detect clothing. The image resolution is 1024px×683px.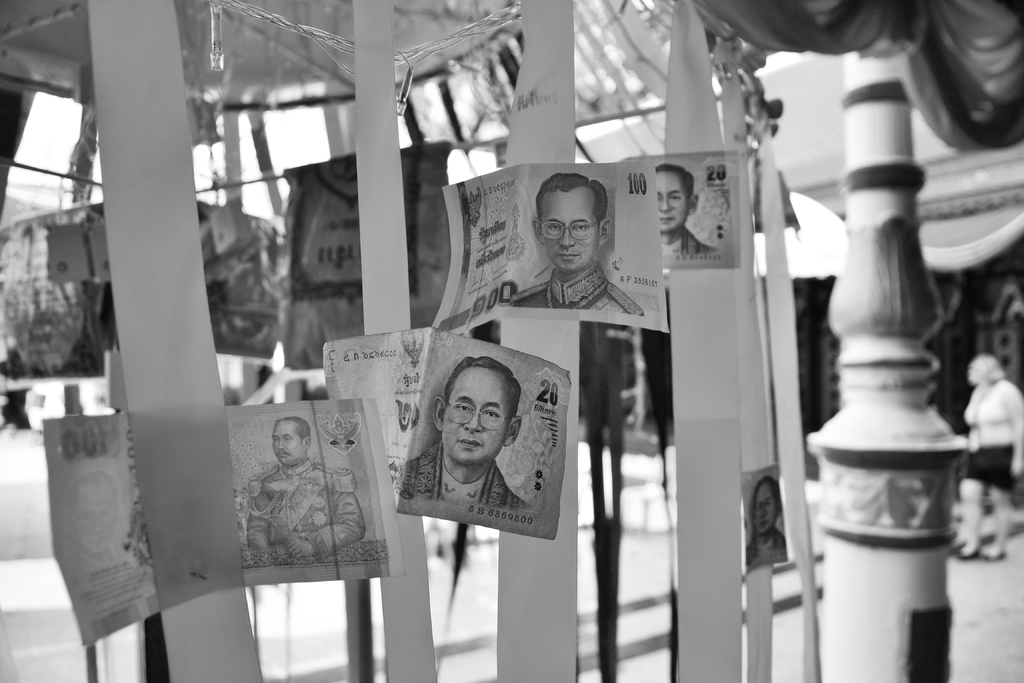
(389,436,537,520).
